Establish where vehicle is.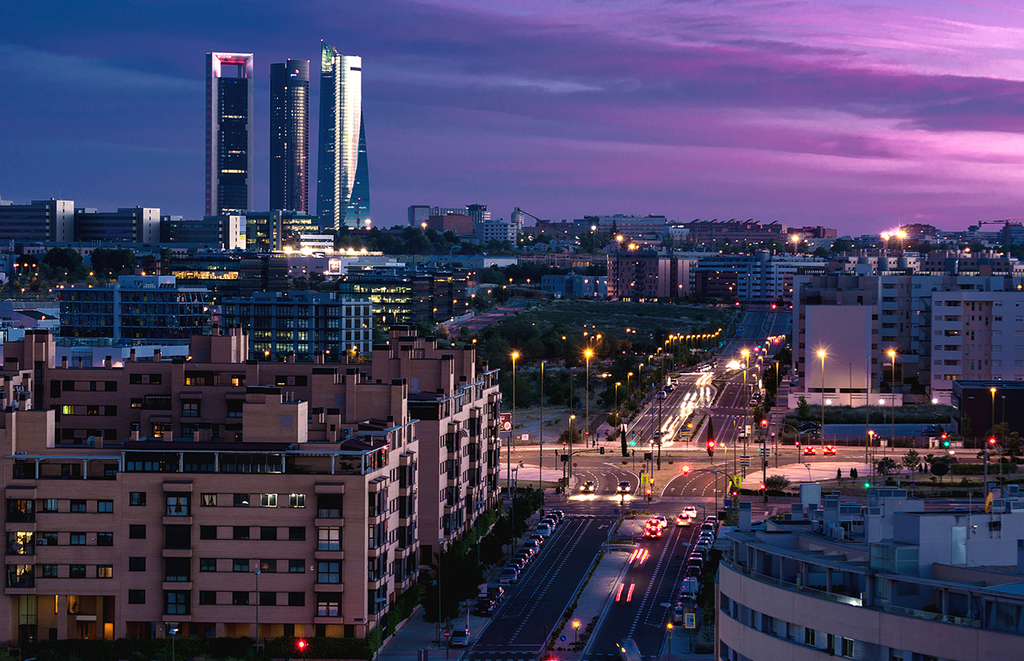
Established at bbox=[452, 625, 470, 650].
